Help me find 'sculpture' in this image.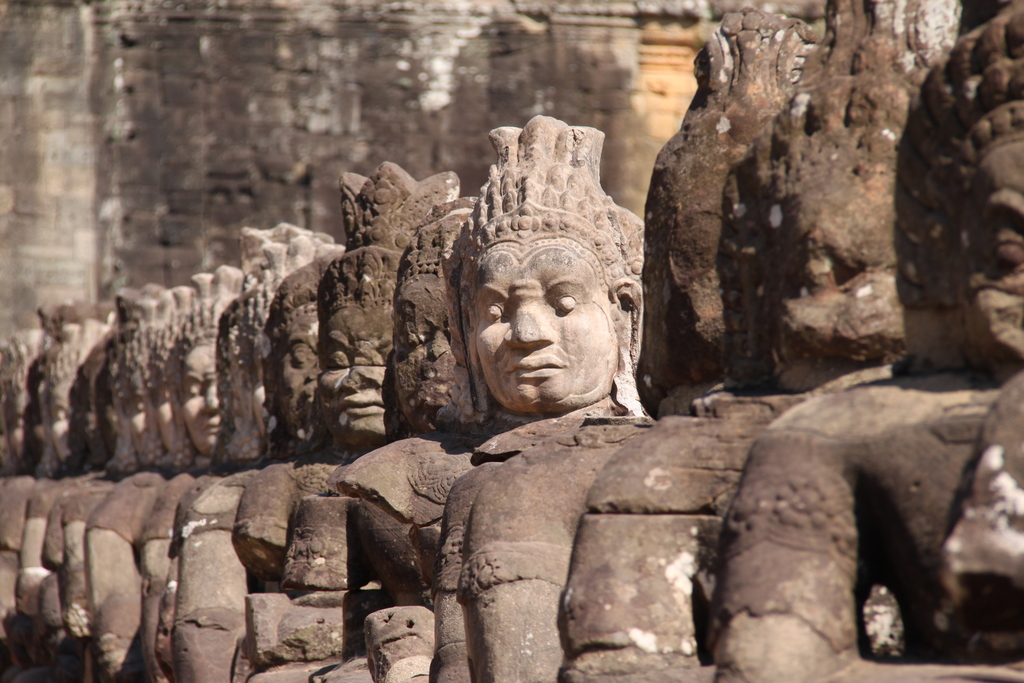
Found it: [x1=235, y1=172, x2=467, y2=682].
